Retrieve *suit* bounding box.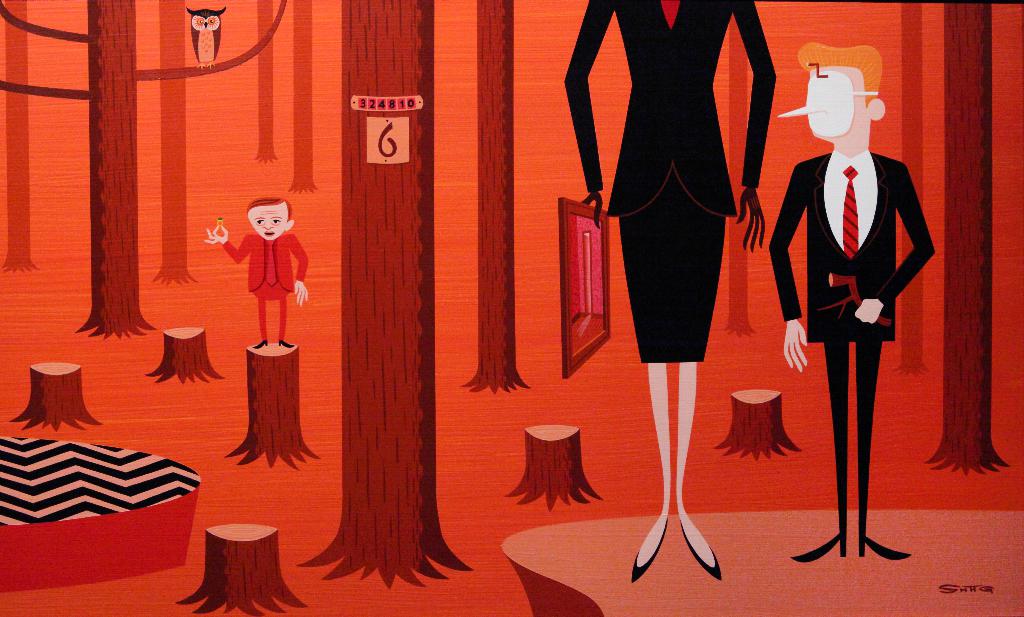
Bounding box: <box>223,229,307,295</box>.
